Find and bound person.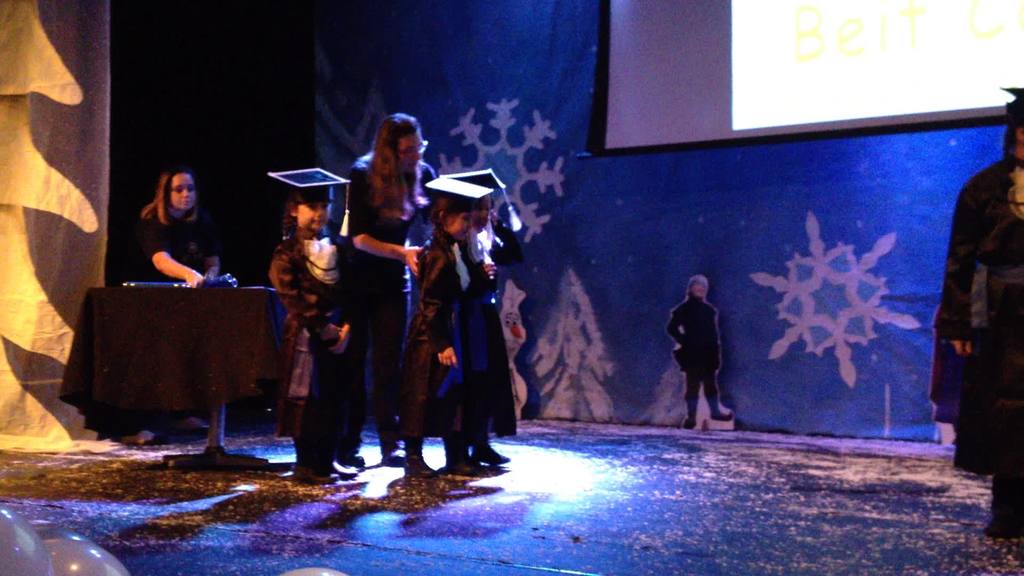
Bound: (932, 90, 1023, 536).
